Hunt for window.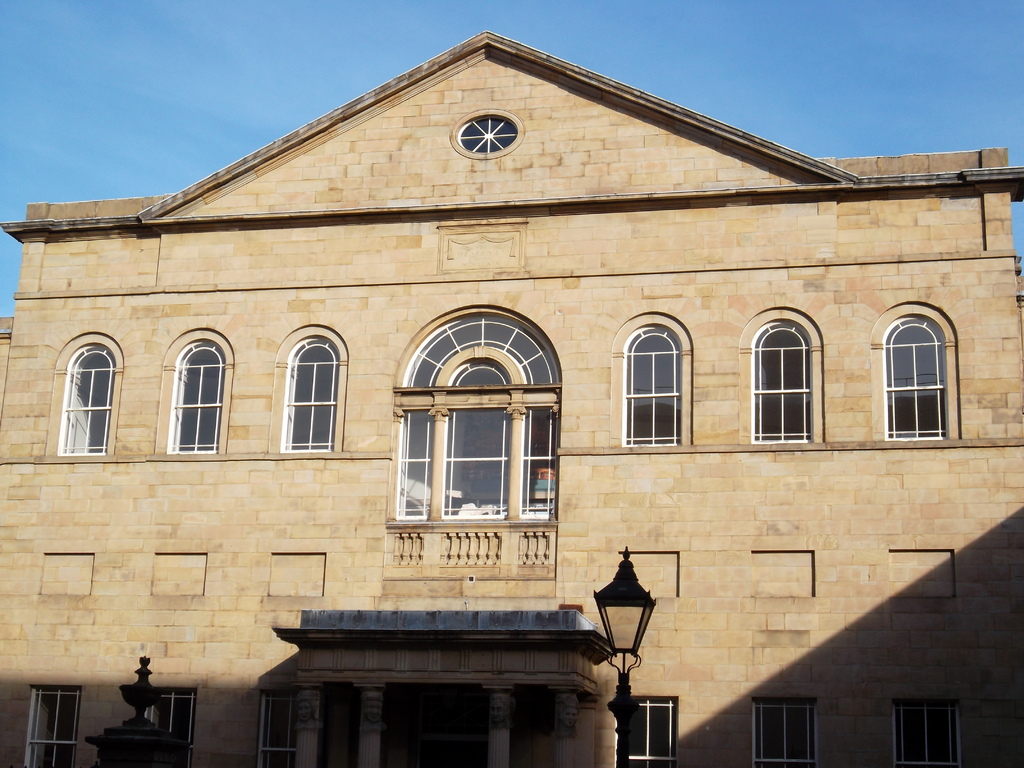
Hunted down at bbox=(143, 676, 196, 767).
